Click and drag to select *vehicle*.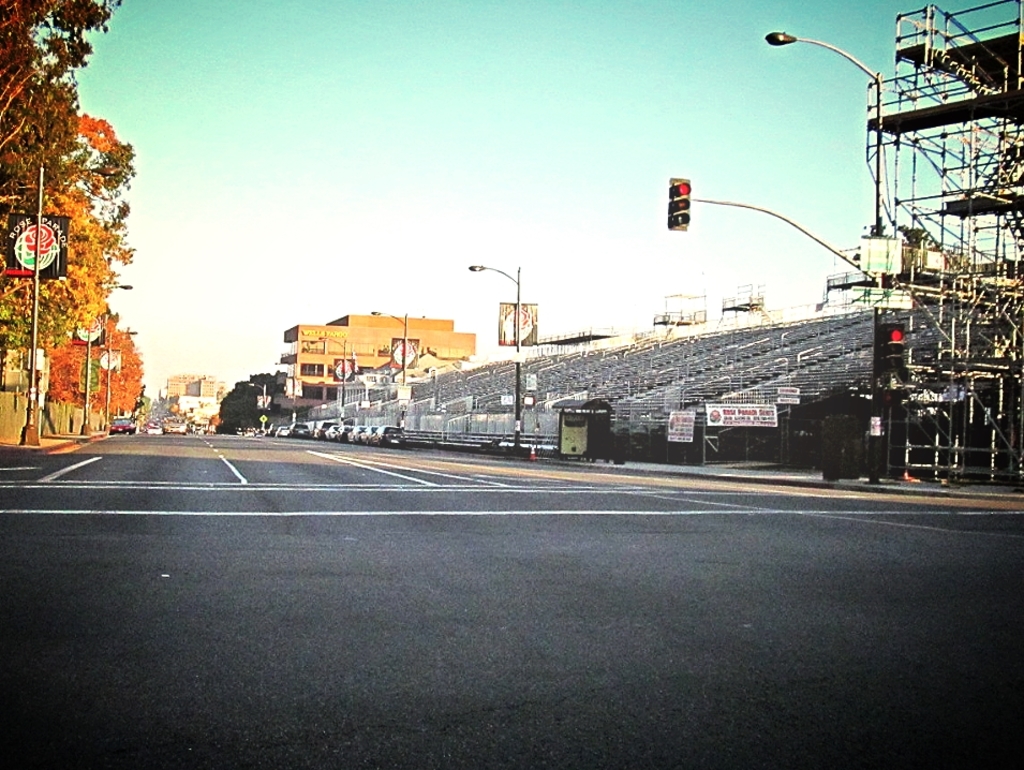
Selection: bbox(336, 424, 353, 442).
